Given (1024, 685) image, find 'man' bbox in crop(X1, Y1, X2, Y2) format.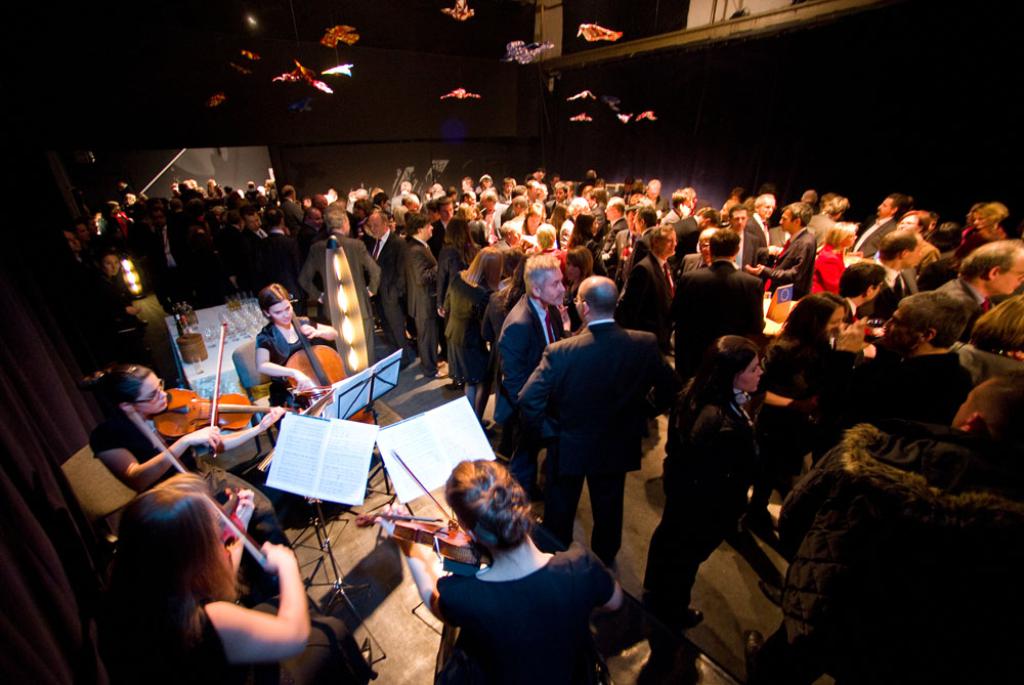
crop(836, 255, 885, 323).
